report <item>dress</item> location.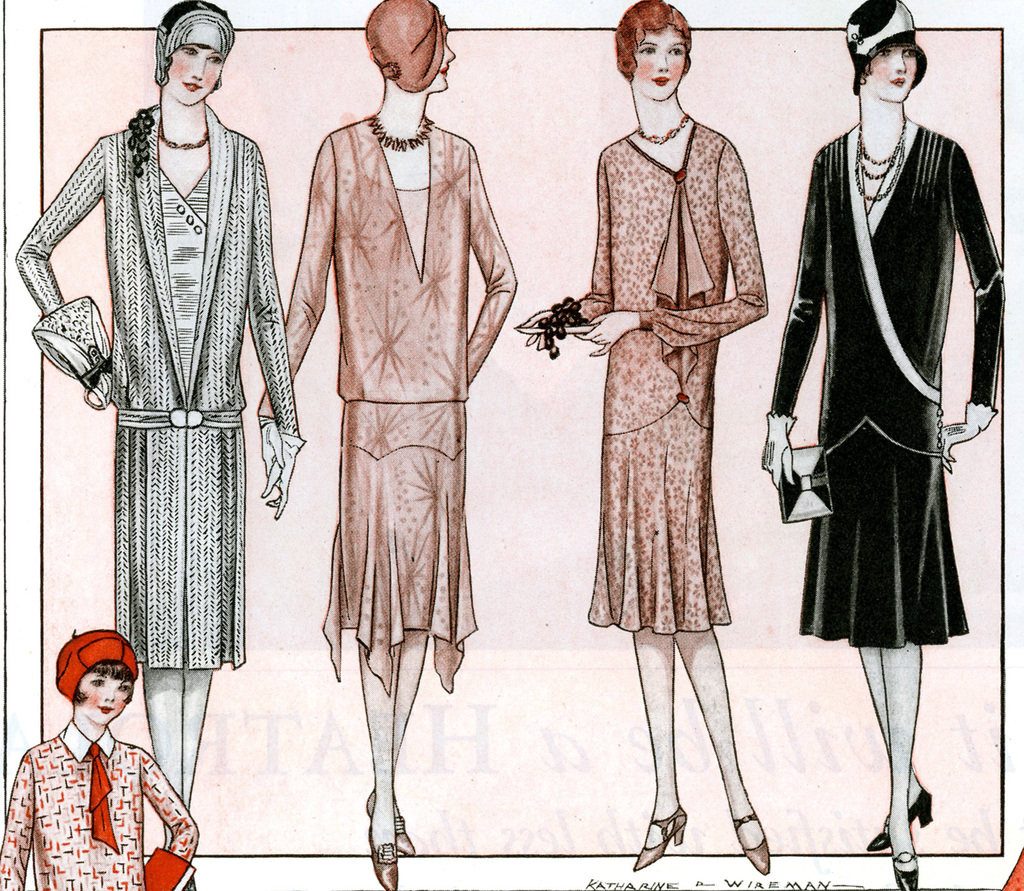
Report: {"left": 768, "top": 122, "right": 1004, "bottom": 646}.
